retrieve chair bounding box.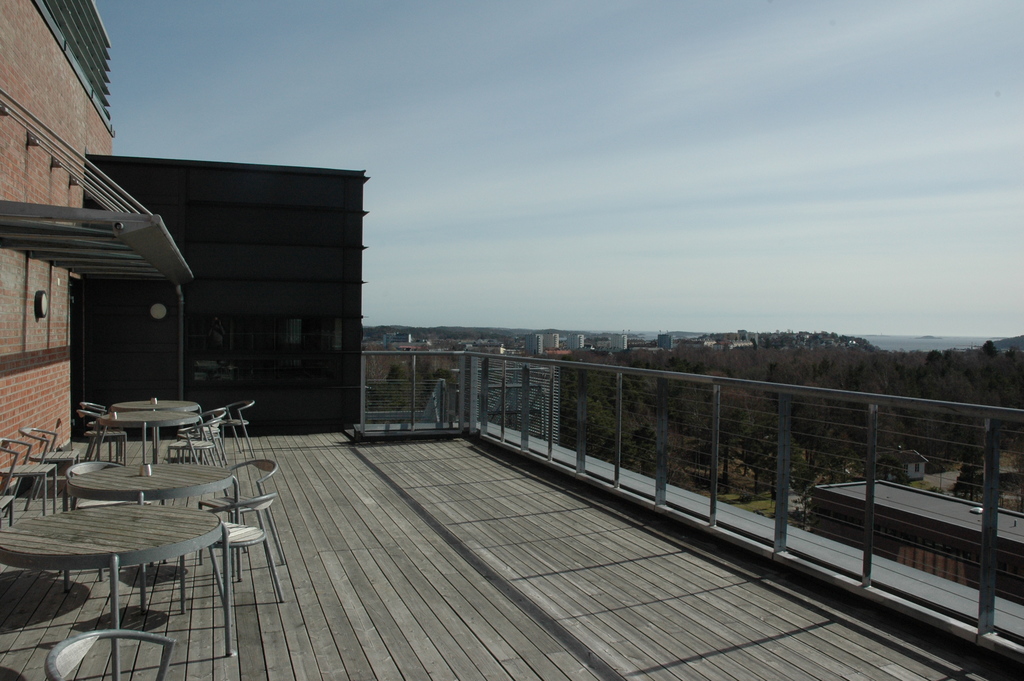
Bounding box: 182 489 286 617.
